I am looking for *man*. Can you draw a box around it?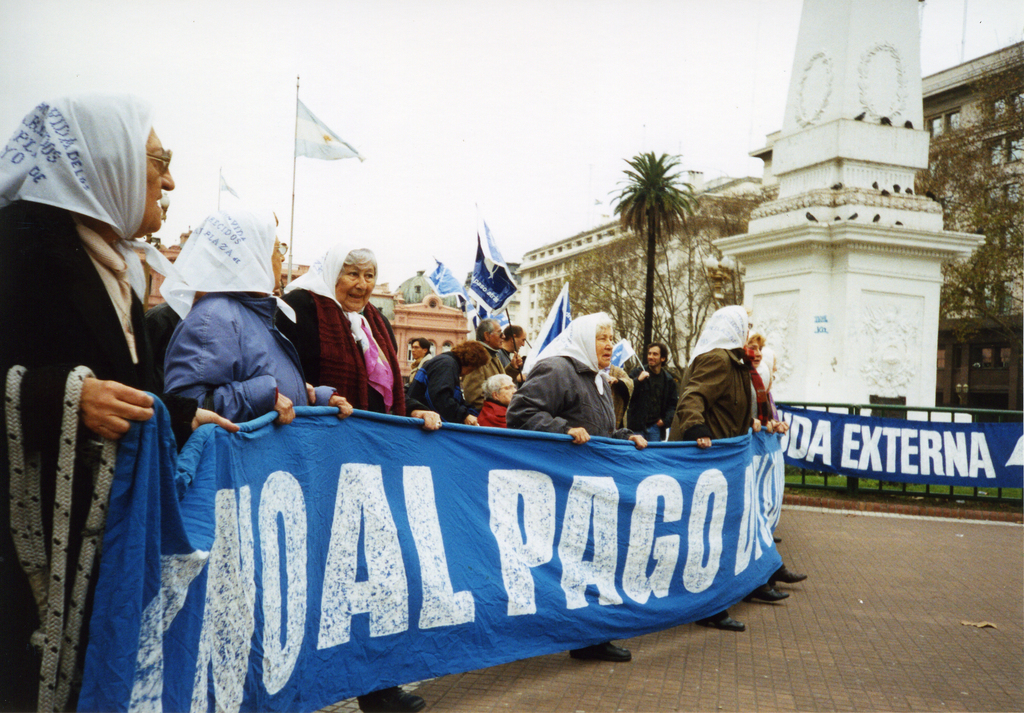
Sure, the bounding box is bbox(493, 325, 532, 371).
